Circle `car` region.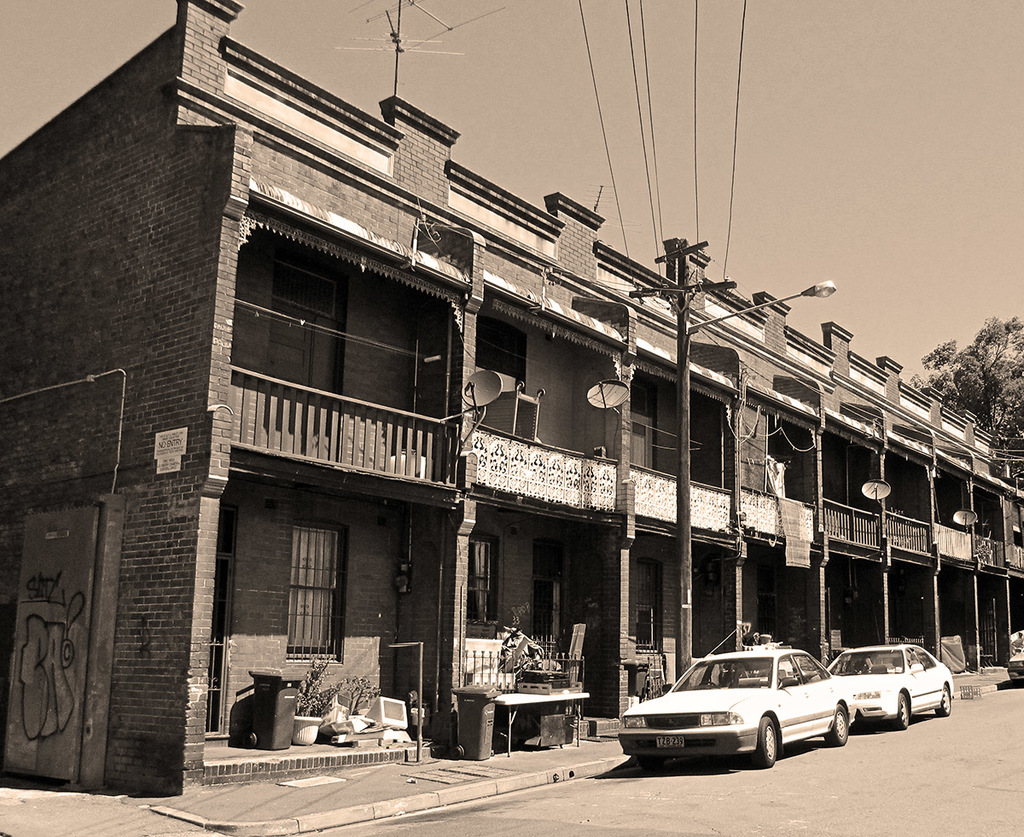
Region: [1008, 641, 1023, 689].
